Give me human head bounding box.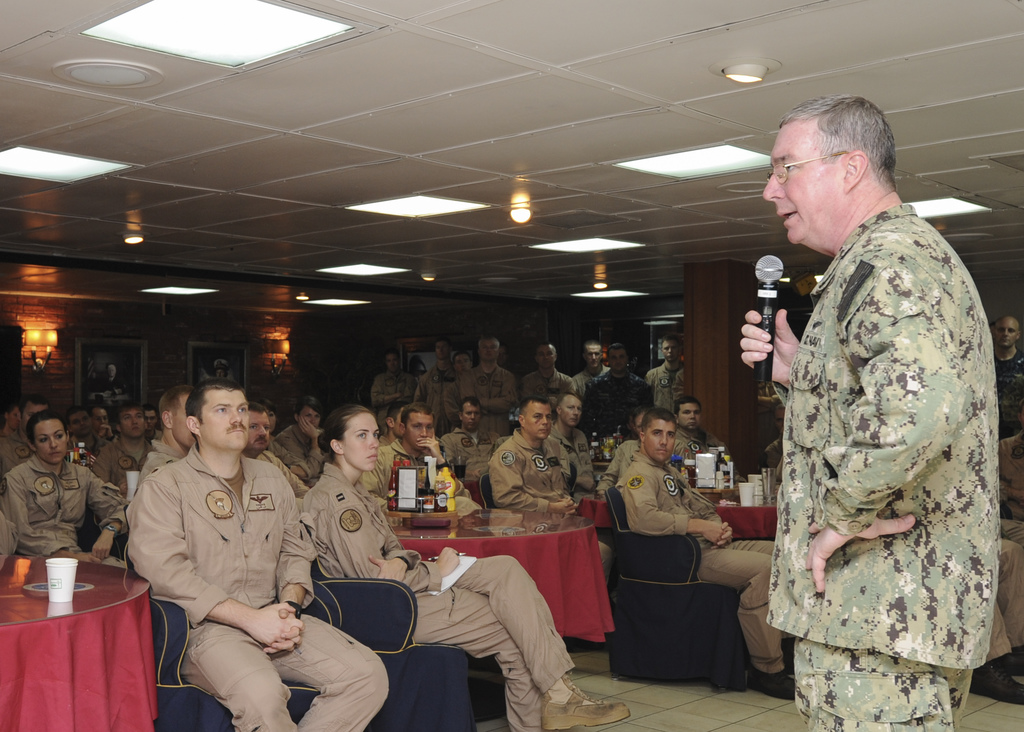
bbox=[638, 405, 677, 463].
